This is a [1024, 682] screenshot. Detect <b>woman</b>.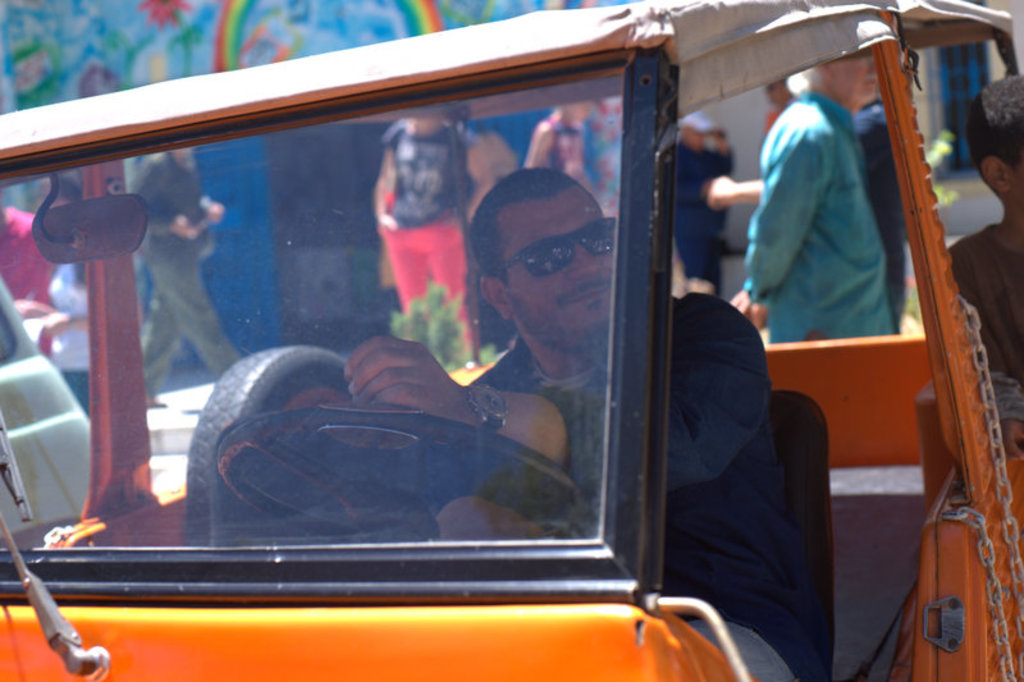
370 118 518 358.
